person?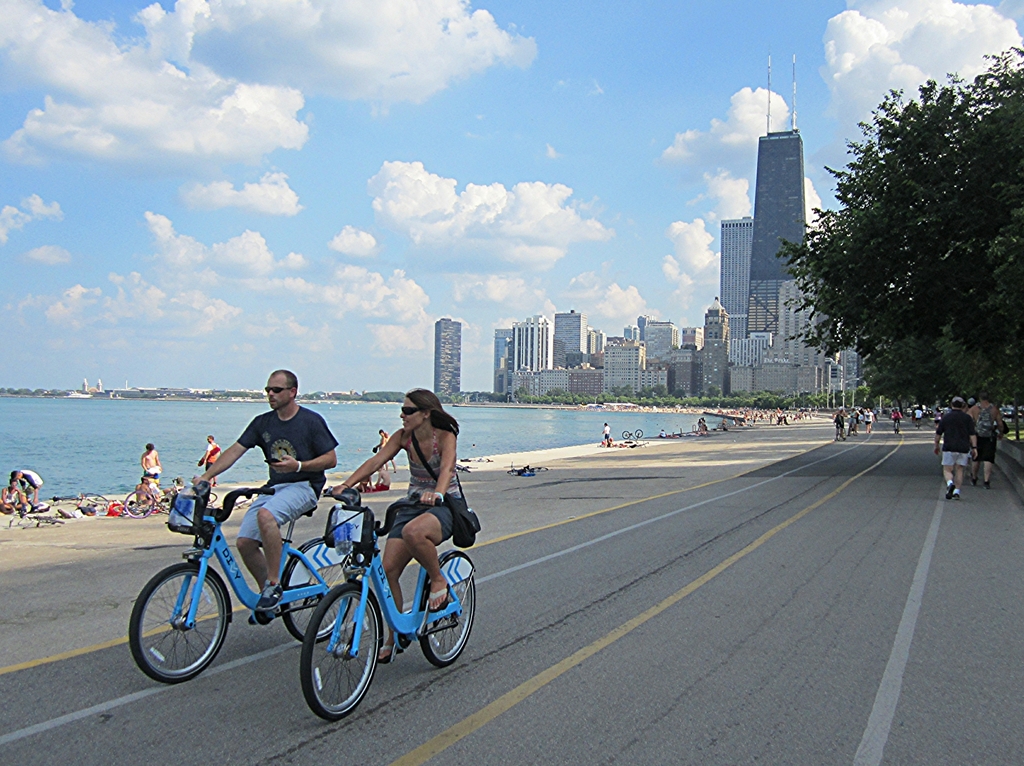
(left=847, top=408, right=866, bottom=435)
